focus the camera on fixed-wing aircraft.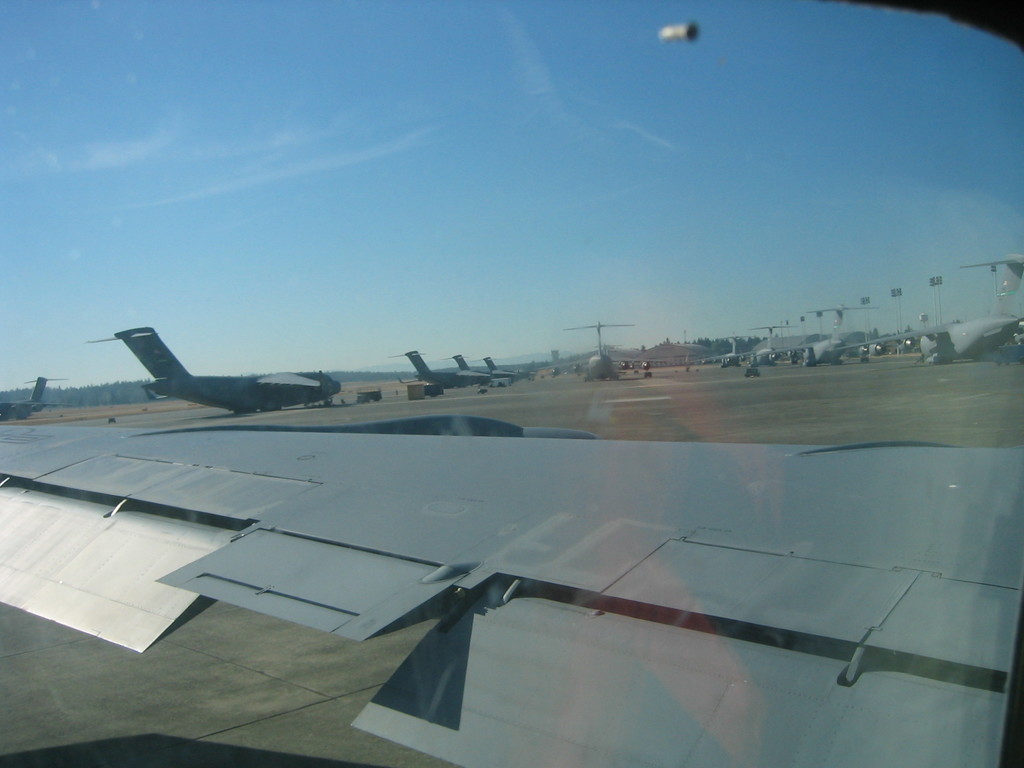
Focus region: bbox=(445, 352, 520, 382).
